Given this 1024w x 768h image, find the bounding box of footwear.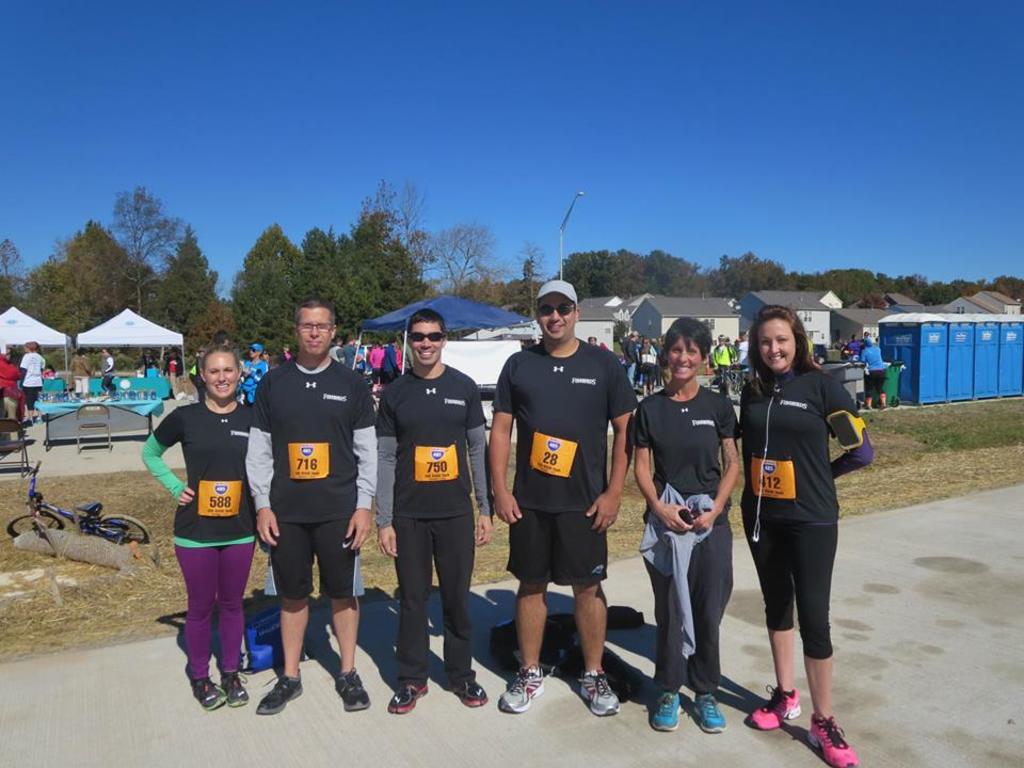
box=[693, 691, 727, 732].
